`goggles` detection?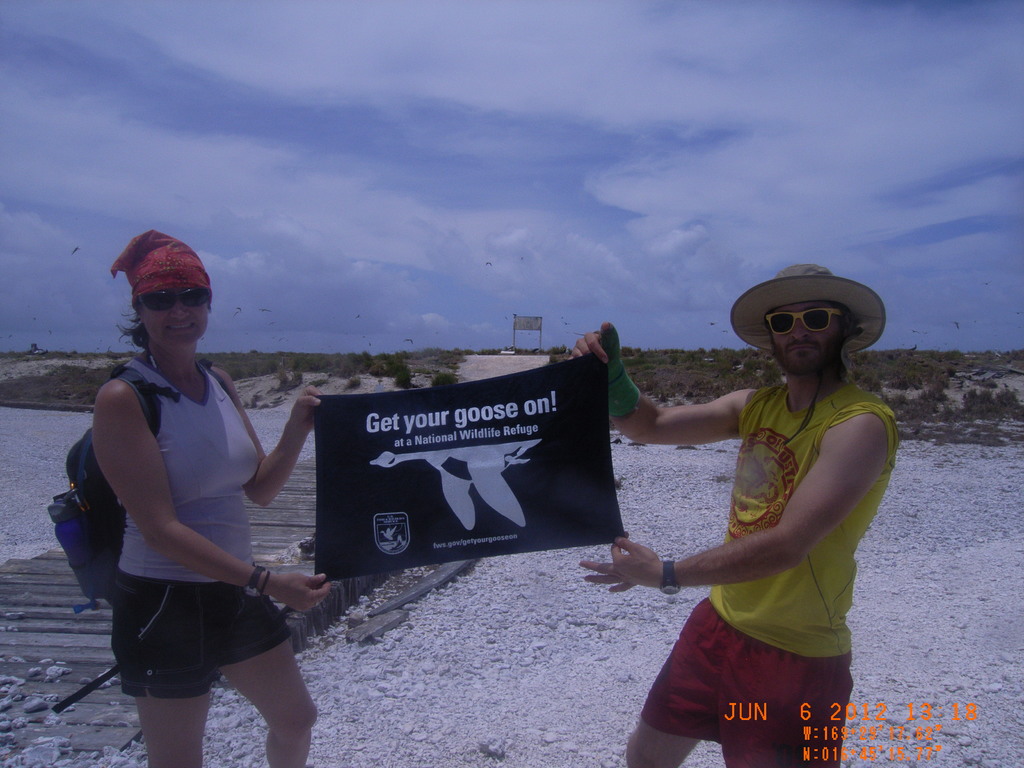
bbox=(138, 283, 211, 312)
